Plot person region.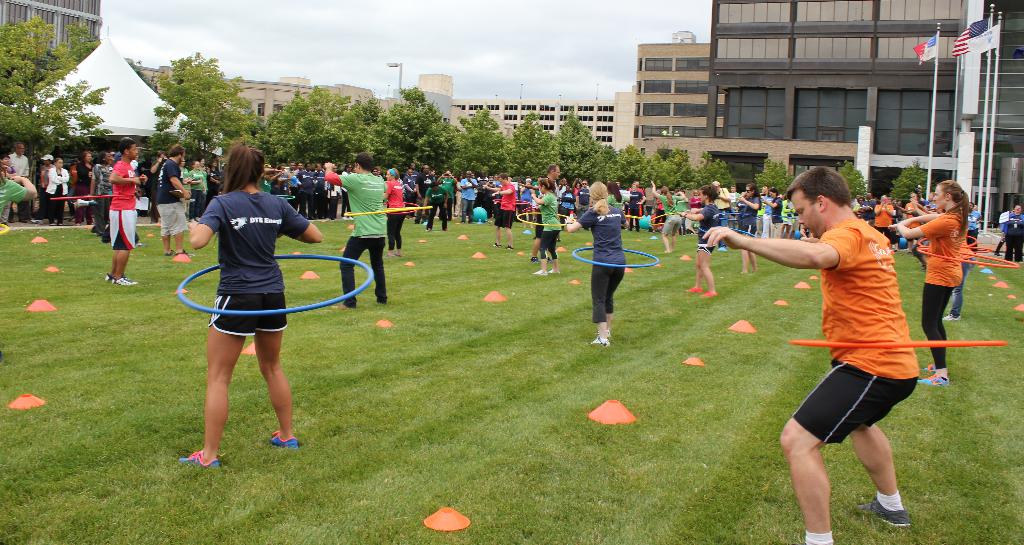
Plotted at l=66, t=145, r=97, b=217.
